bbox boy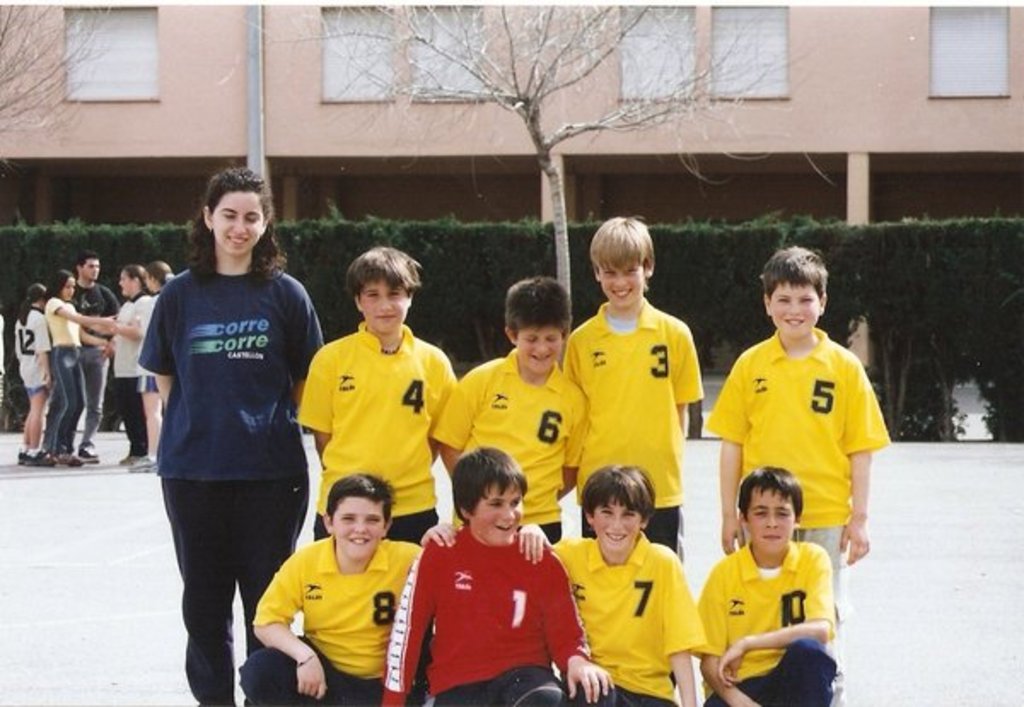
region(381, 444, 613, 705)
